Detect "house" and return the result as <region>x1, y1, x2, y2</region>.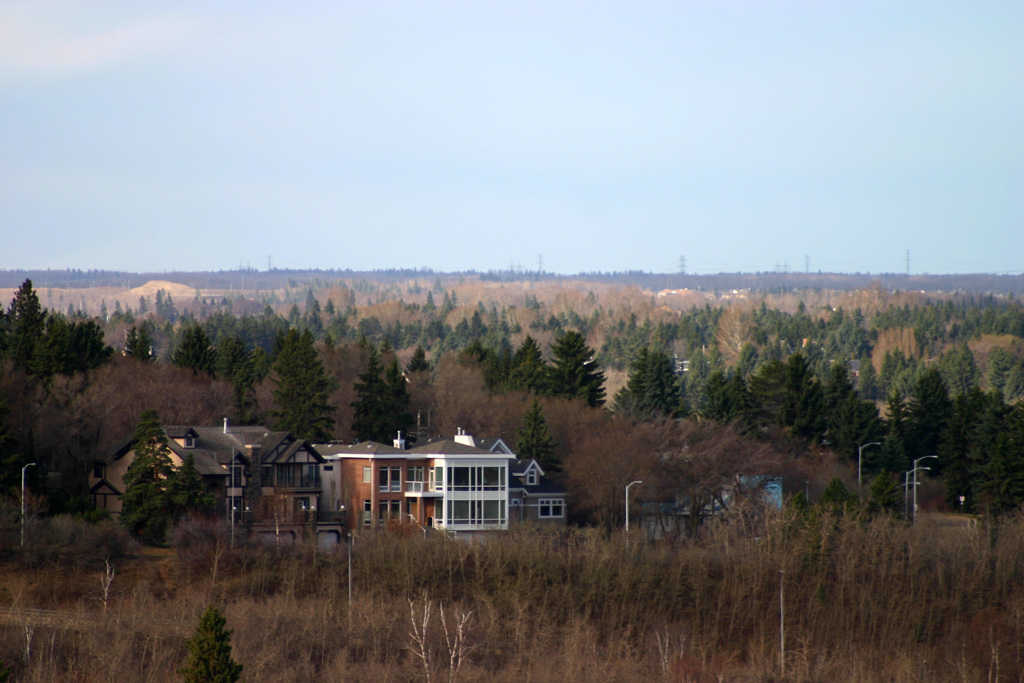
<region>474, 436, 516, 453</region>.
